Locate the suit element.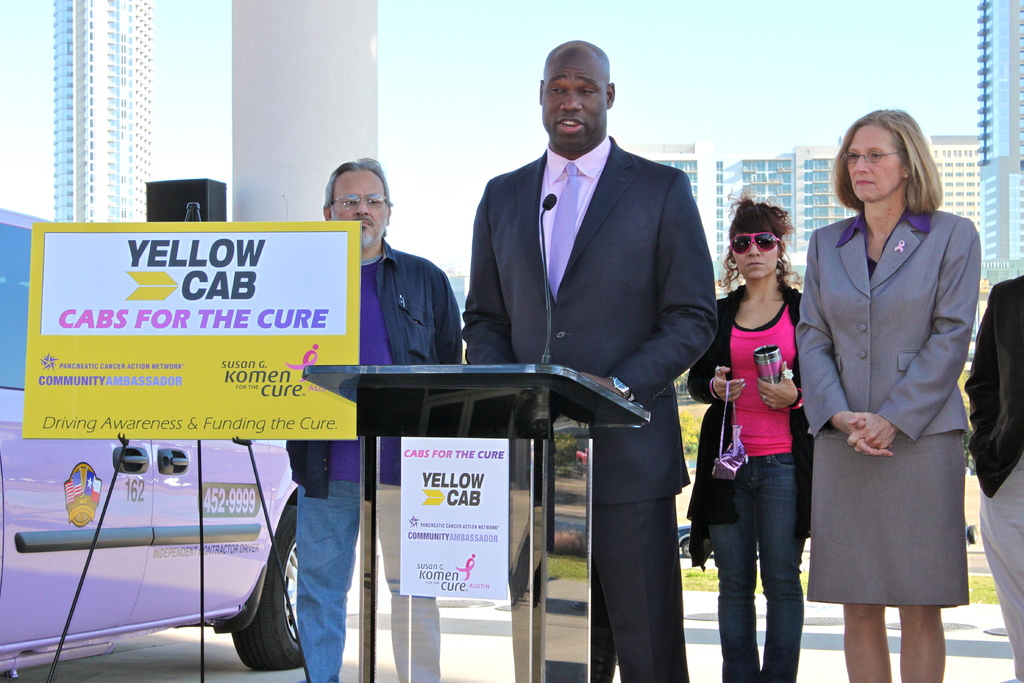
Element bbox: x1=965 y1=273 x2=1023 y2=495.
